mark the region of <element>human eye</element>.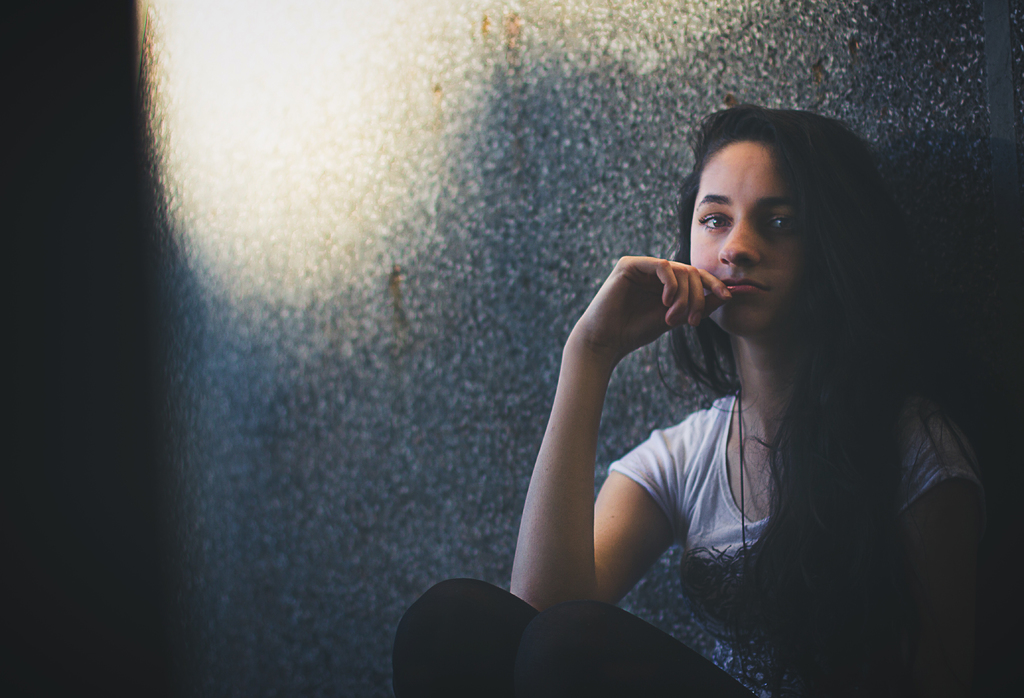
Region: box(693, 207, 734, 232).
